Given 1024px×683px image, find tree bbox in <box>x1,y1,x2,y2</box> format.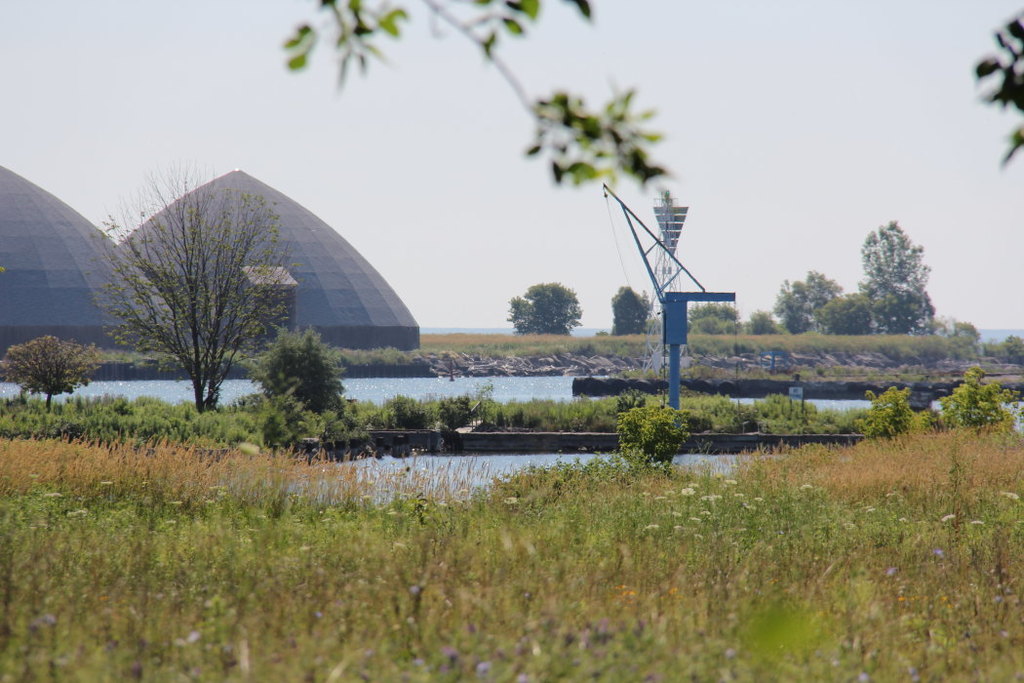
<box>611,289,663,339</box>.
